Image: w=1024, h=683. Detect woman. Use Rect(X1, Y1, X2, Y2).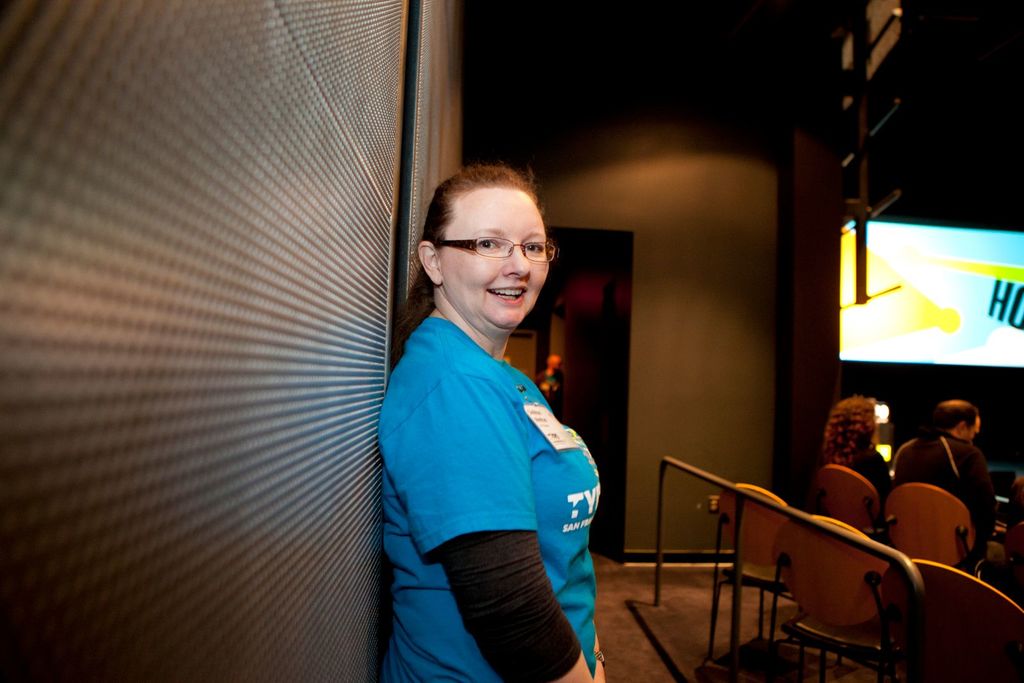
Rect(822, 399, 892, 513).
